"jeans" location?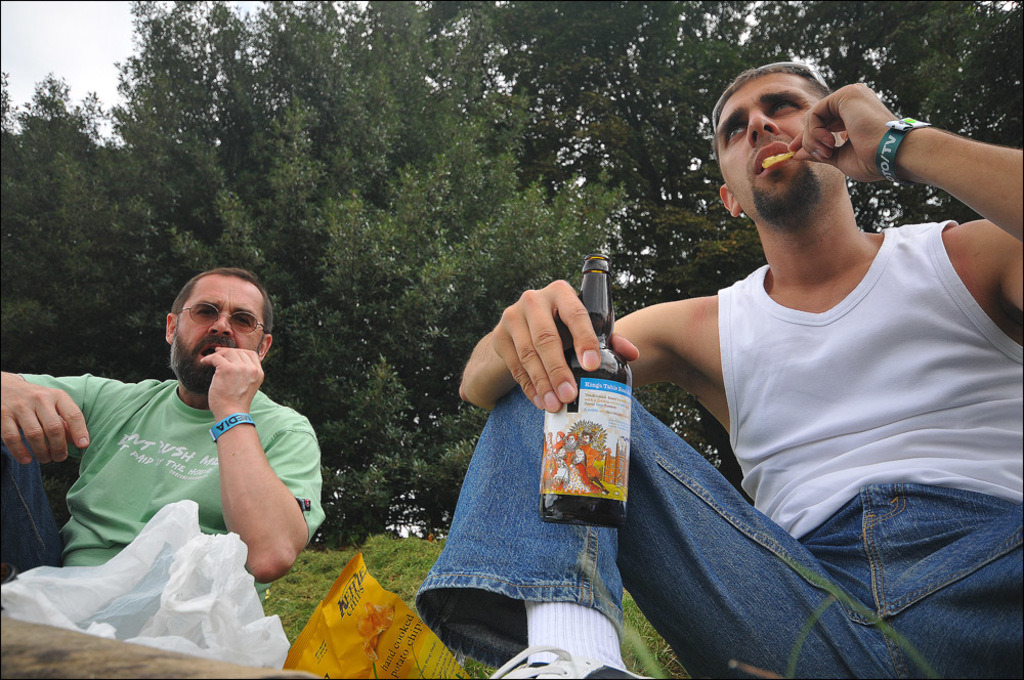
(left=0, top=439, right=62, bottom=578)
